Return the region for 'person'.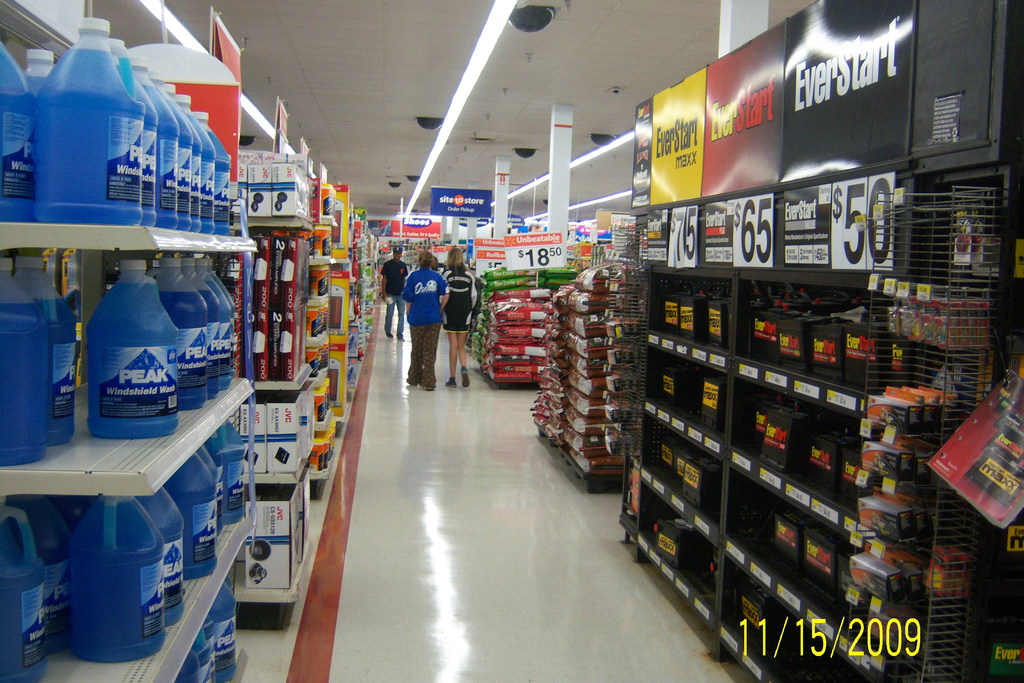
x1=442, y1=242, x2=483, y2=388.
